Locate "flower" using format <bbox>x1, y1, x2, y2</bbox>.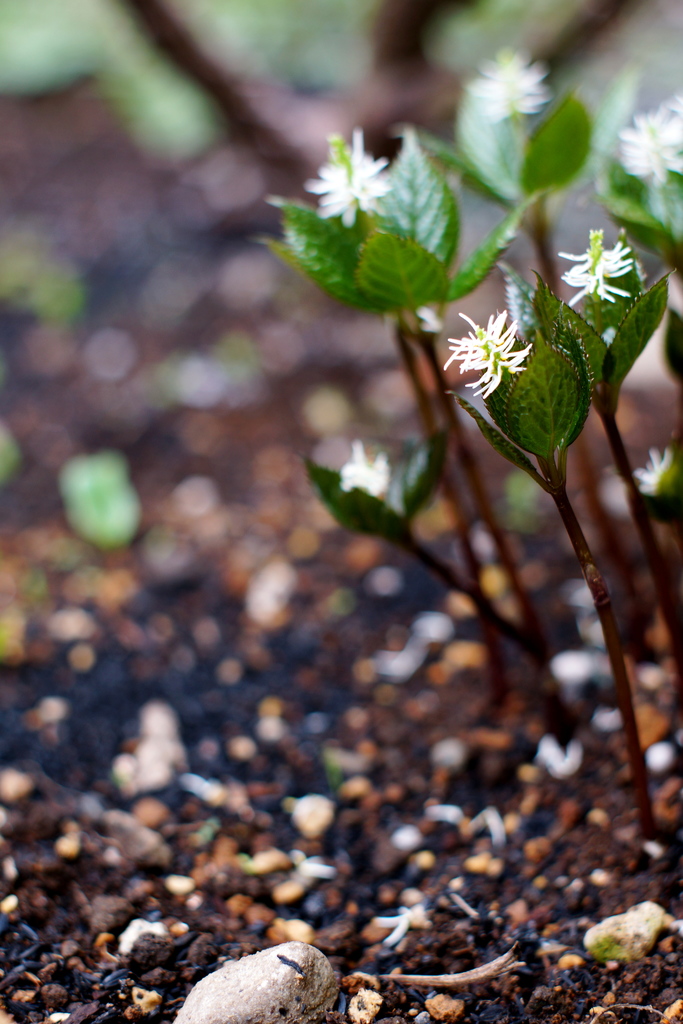
<bbox>612, 92, 682, 183</bbox>.
